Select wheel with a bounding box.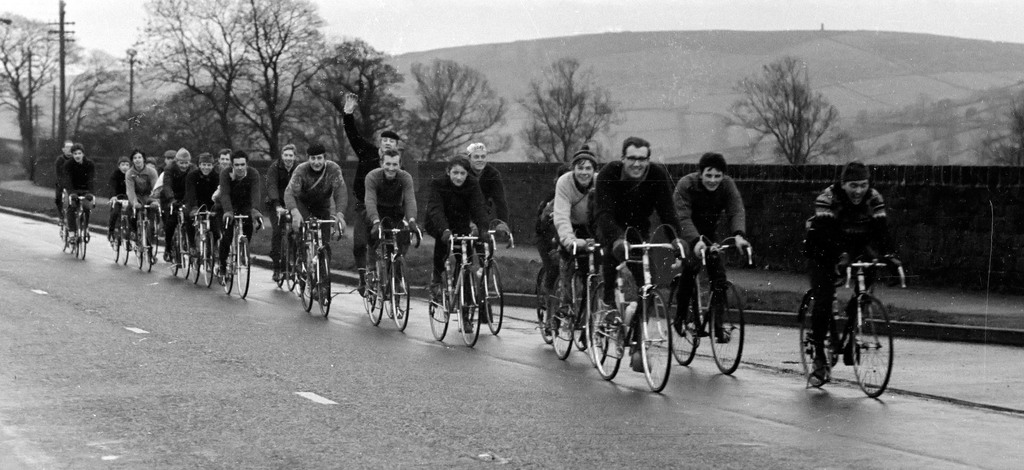
Rect(110, 230, 122, 260).
